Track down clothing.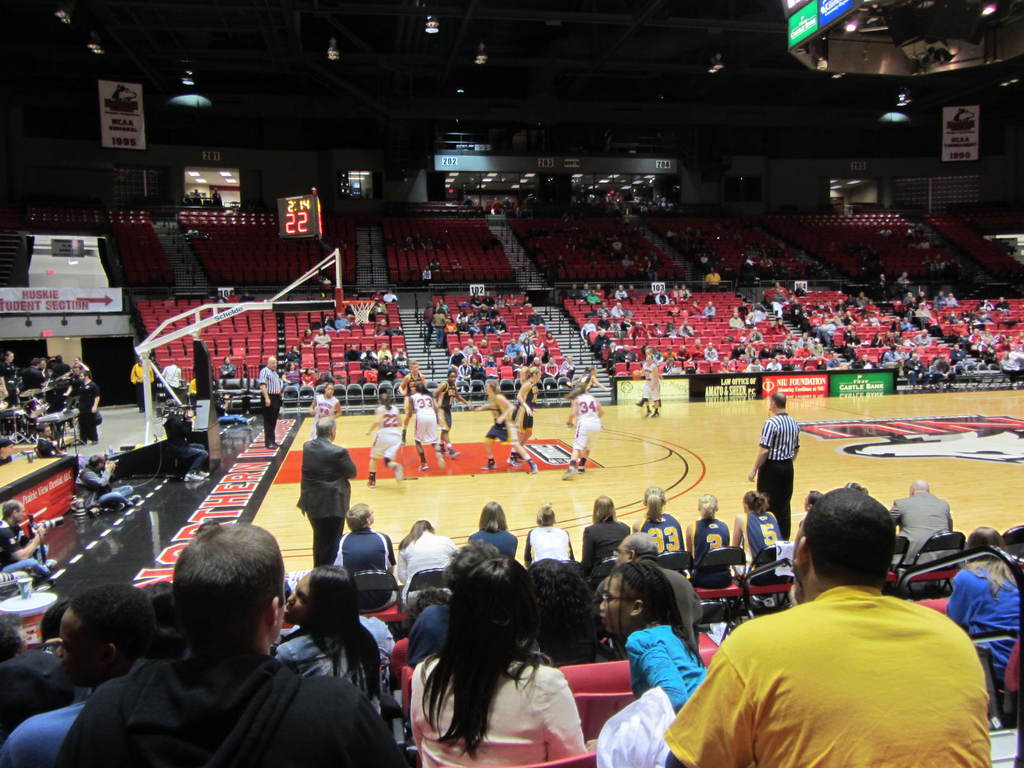
Tracked to pyautogui.locateOnScreen(895, 490, 961, 559).
